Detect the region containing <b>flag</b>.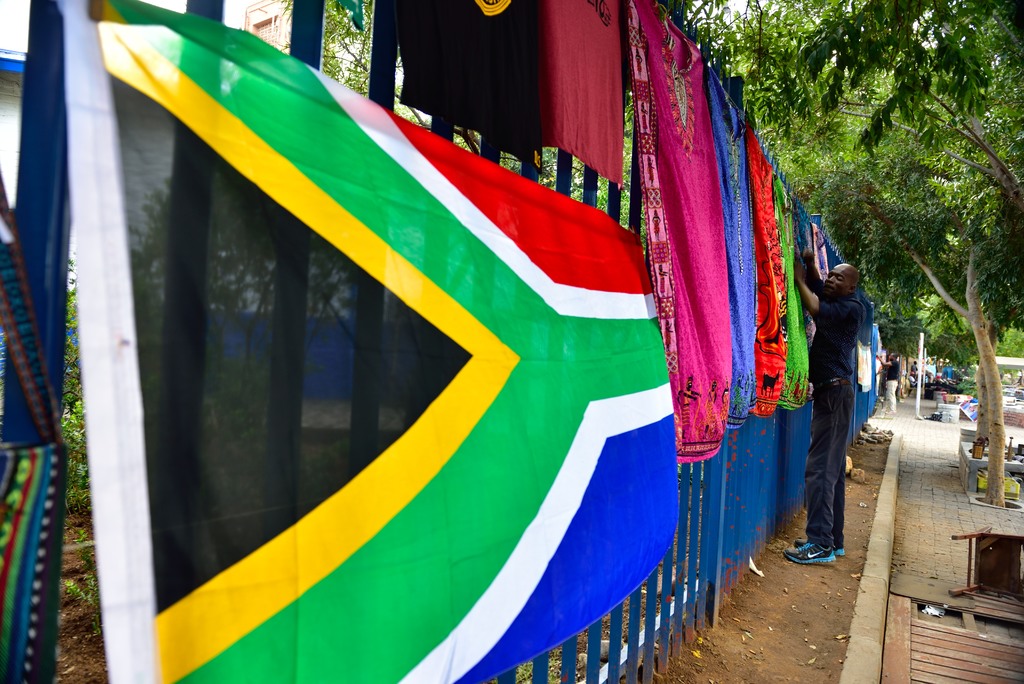
locate(51, 0, 681, 683).
